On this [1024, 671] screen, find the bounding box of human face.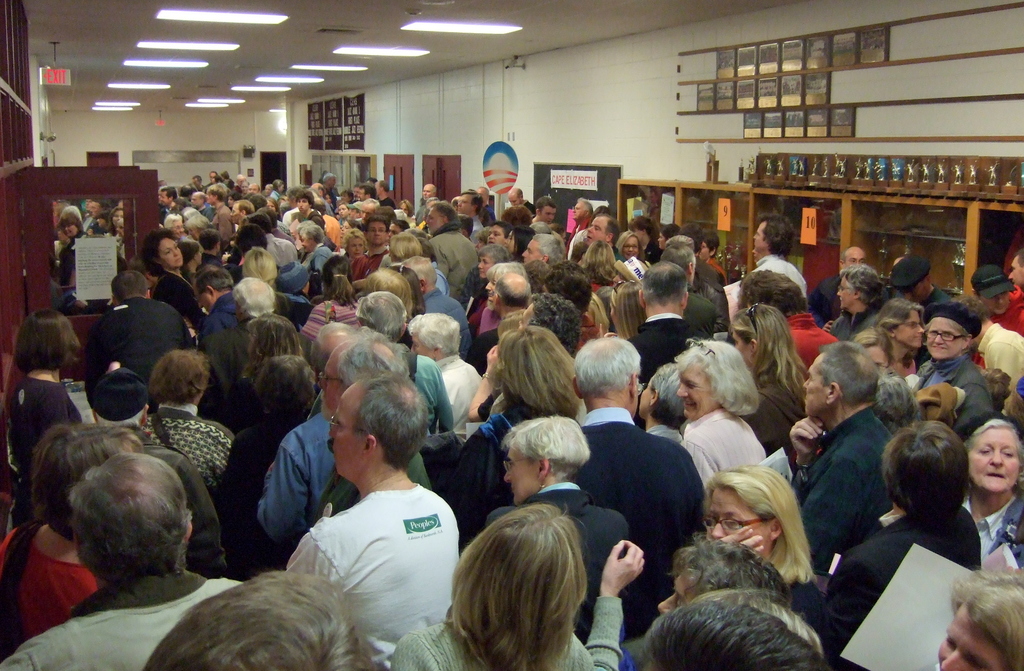
Bounding box: [left=969, top=428, right=1016, bottom=490].
